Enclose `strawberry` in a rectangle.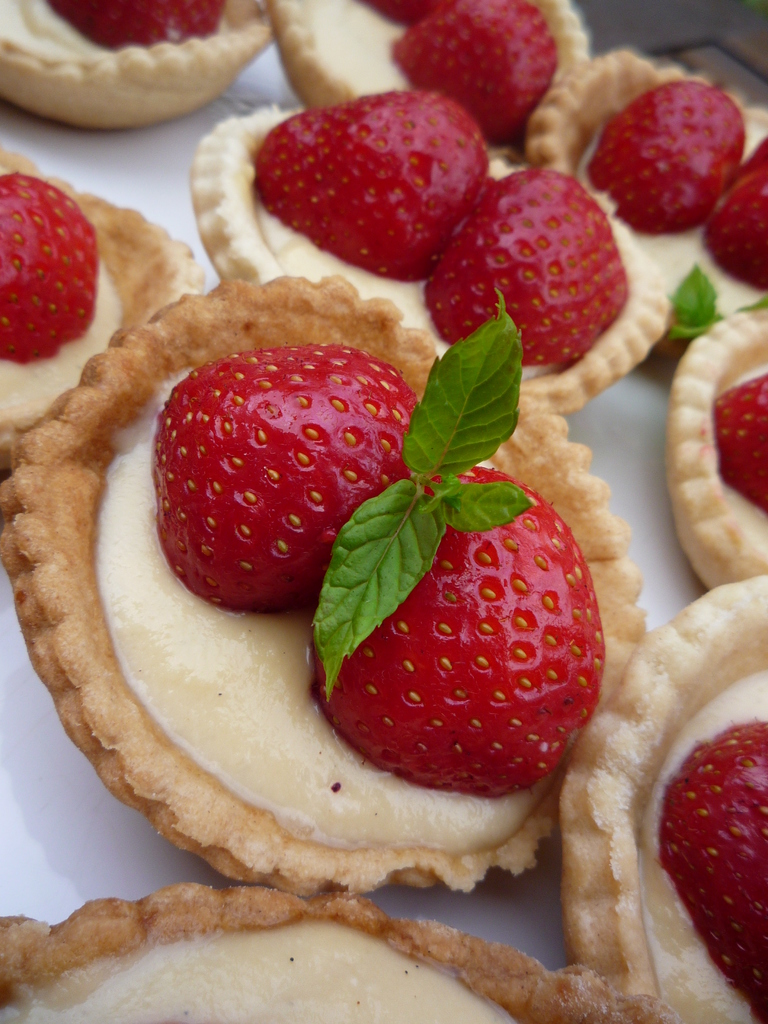
bbox=(707, 141, 767, 295).
